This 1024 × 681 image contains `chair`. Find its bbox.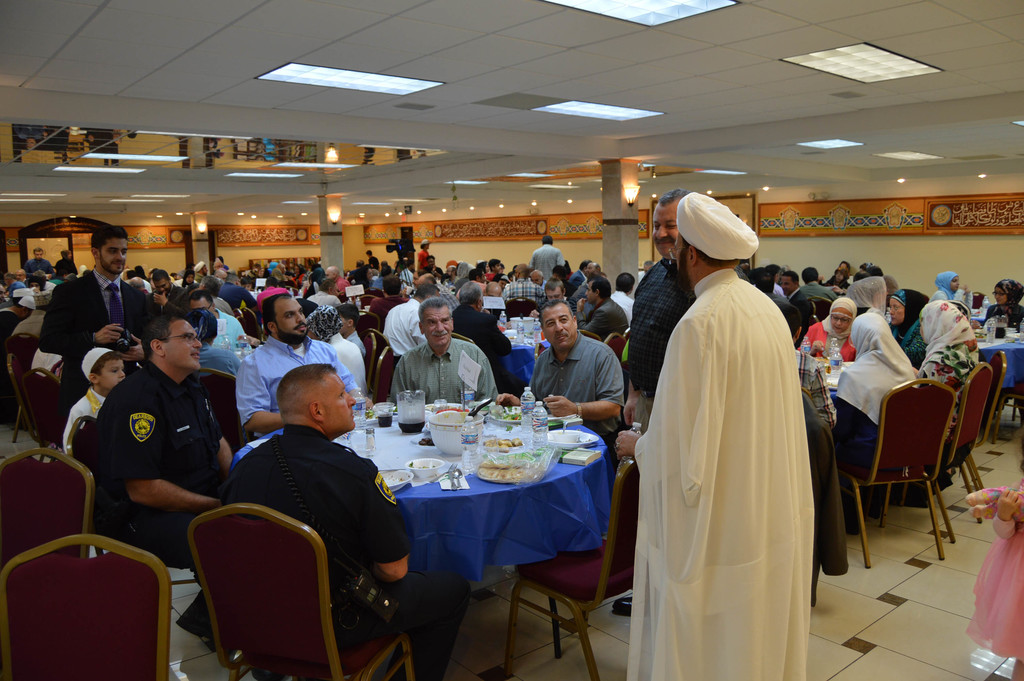
[left=194, top=364, right=252, bottom=452].
